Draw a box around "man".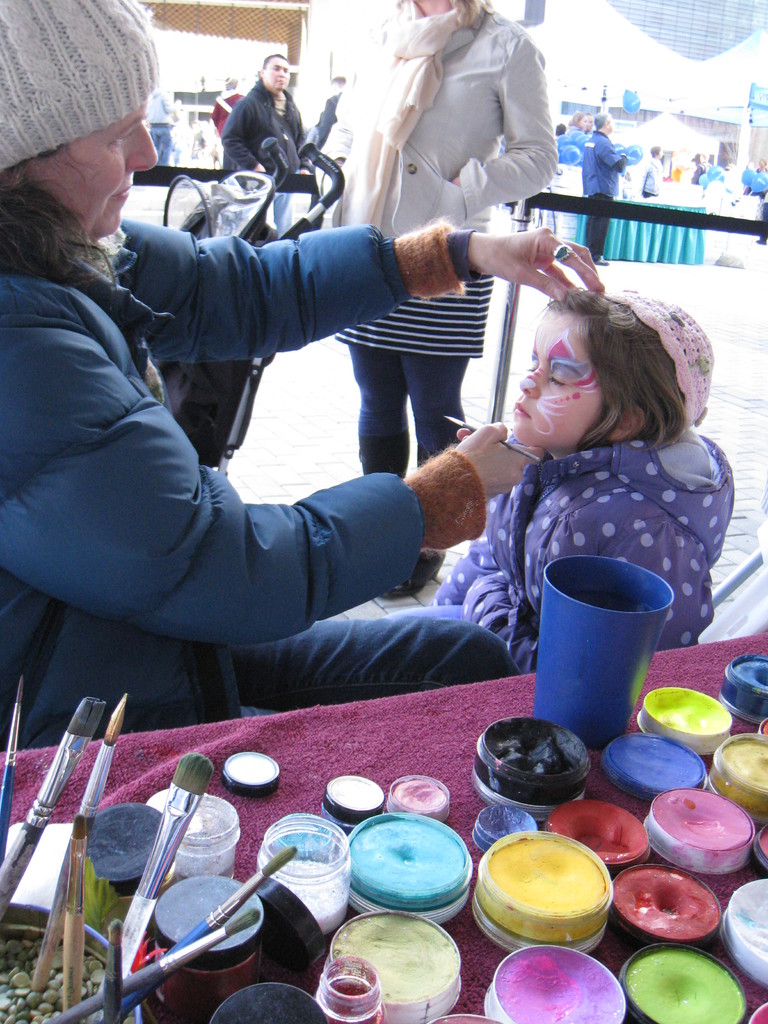
(580, 110, 630, 263).
